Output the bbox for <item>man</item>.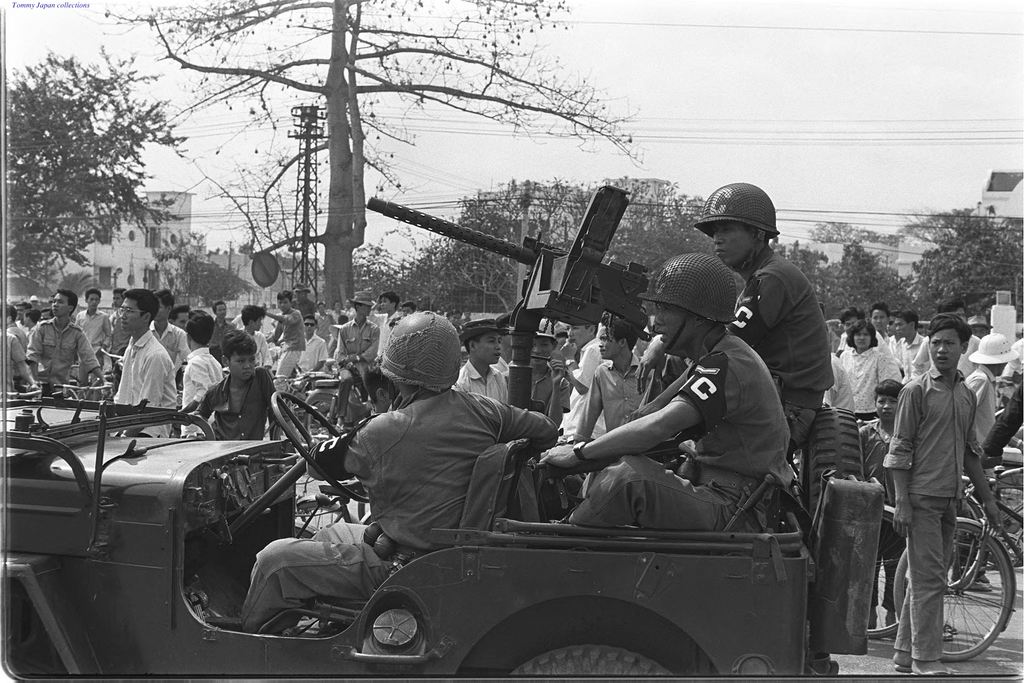
(x1=102, y1=285, x2=166, y2=422).
